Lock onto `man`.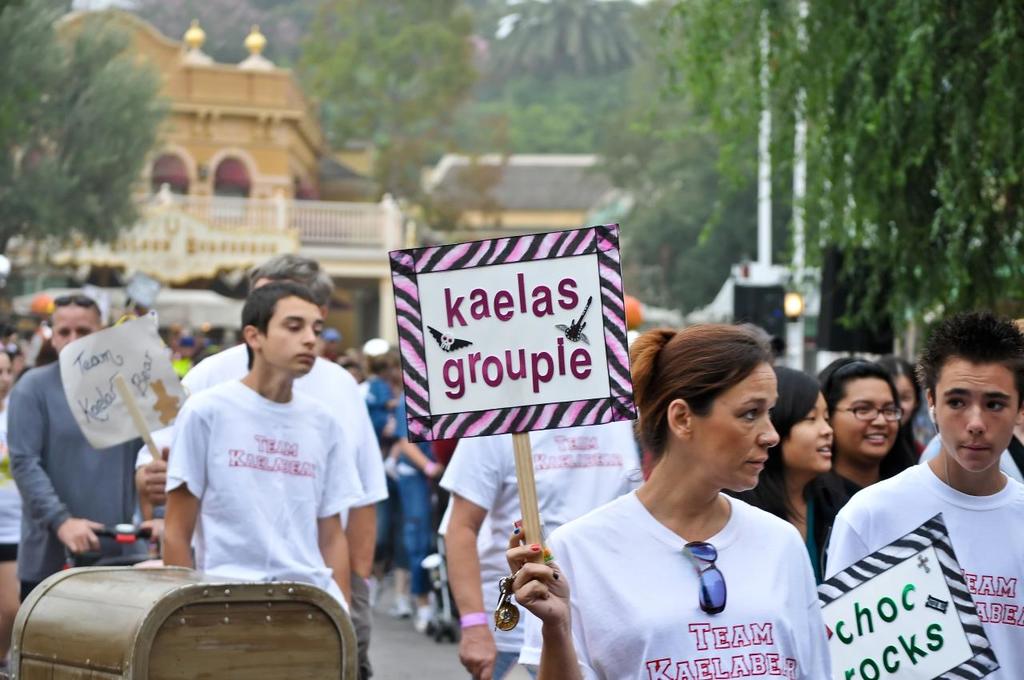
Locked: <region>823, 308, 1023, 679</region>.
